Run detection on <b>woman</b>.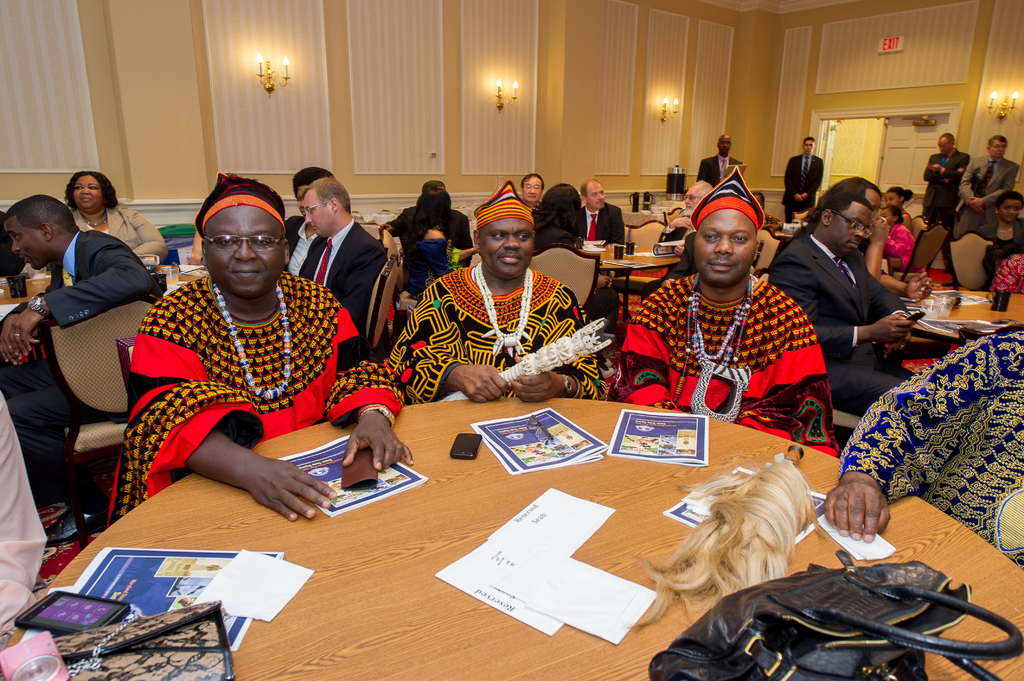
Result: BBox(534, 185, 616, 333).
